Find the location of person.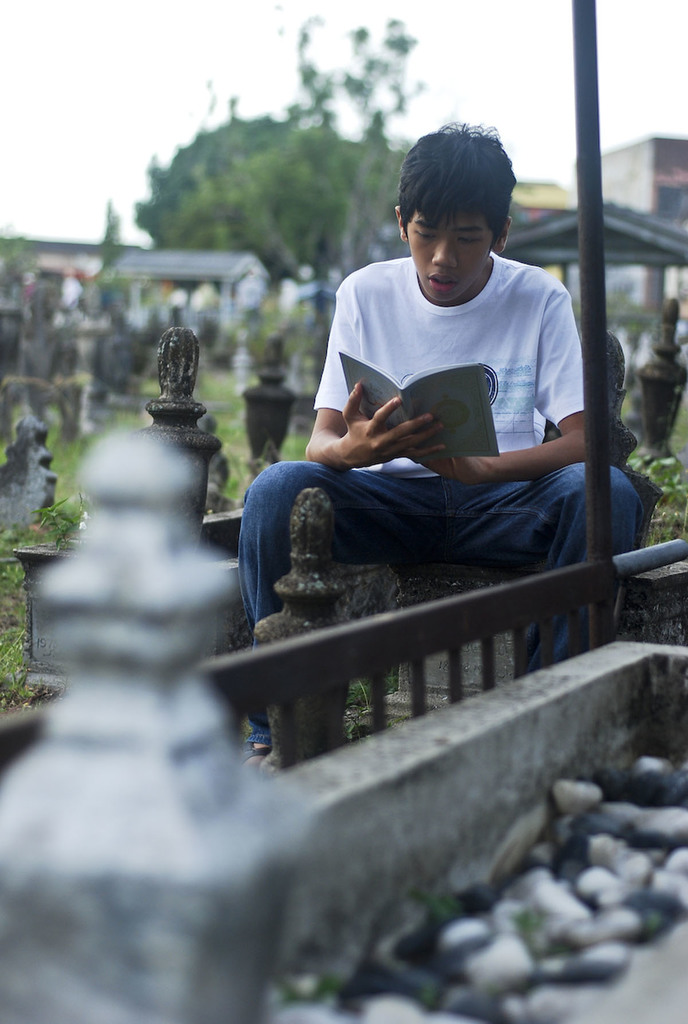
Location: 274/138/592/675.
